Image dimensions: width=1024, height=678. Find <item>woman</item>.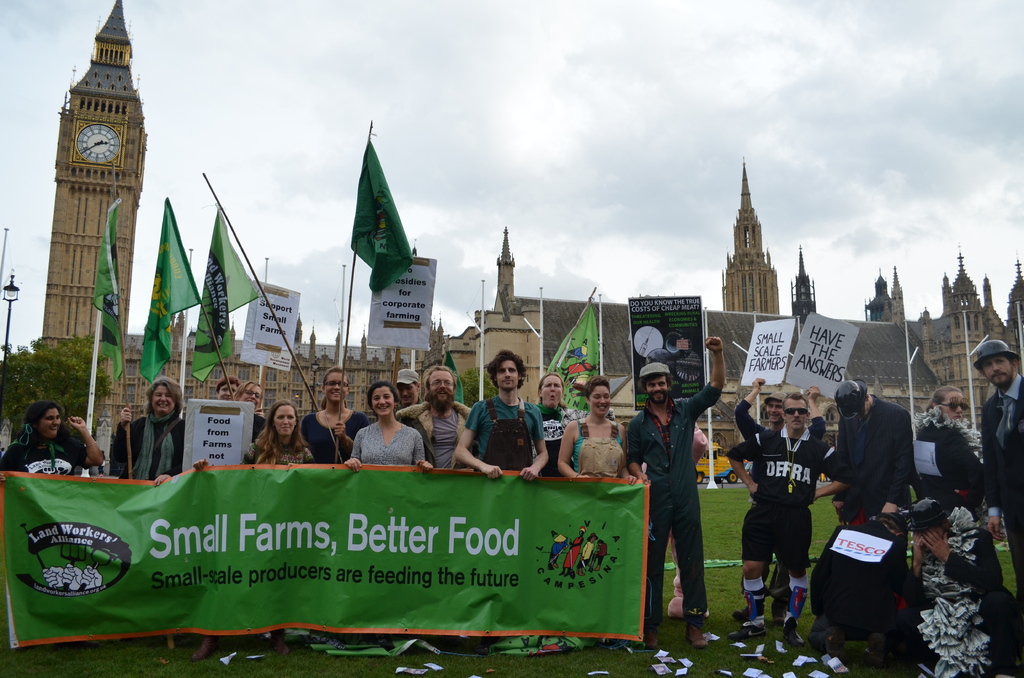
[302, 367, 371, 460].
